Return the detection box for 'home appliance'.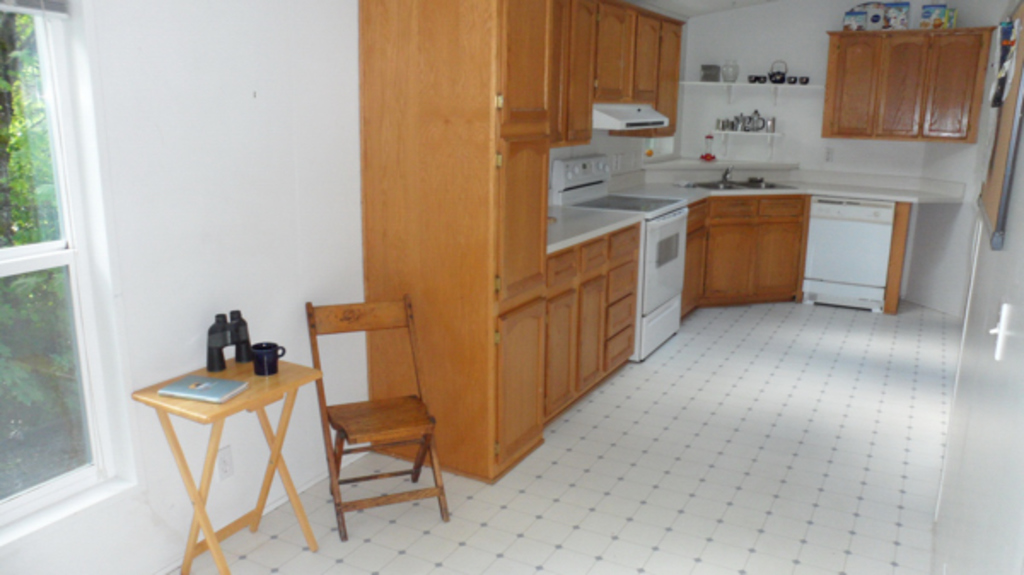
(591,104,669,131).
